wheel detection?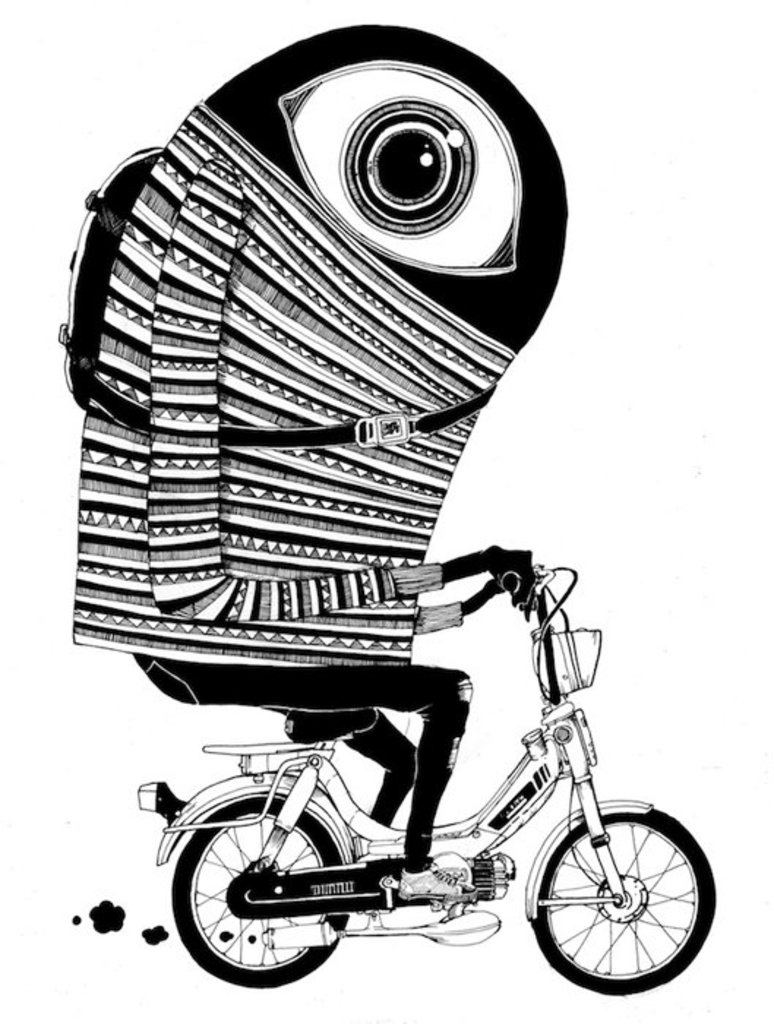
bbox=(171, 797, 350, 989)
